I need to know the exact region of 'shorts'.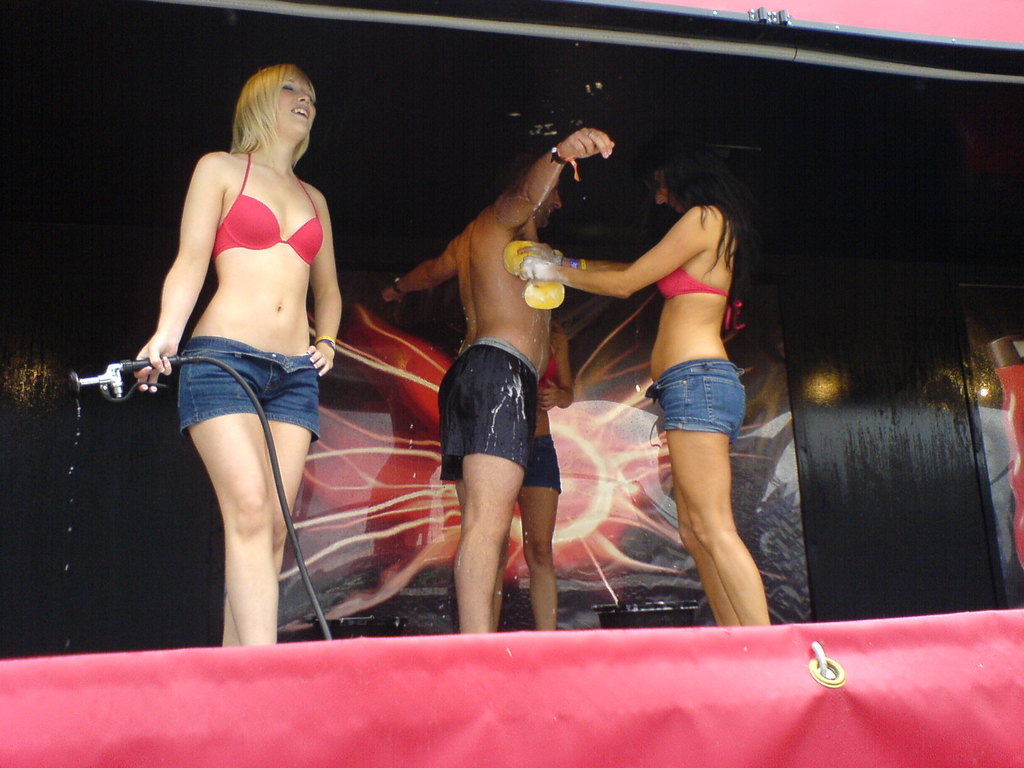
Region: [left=150, top=360, right=306, bottom=427].
